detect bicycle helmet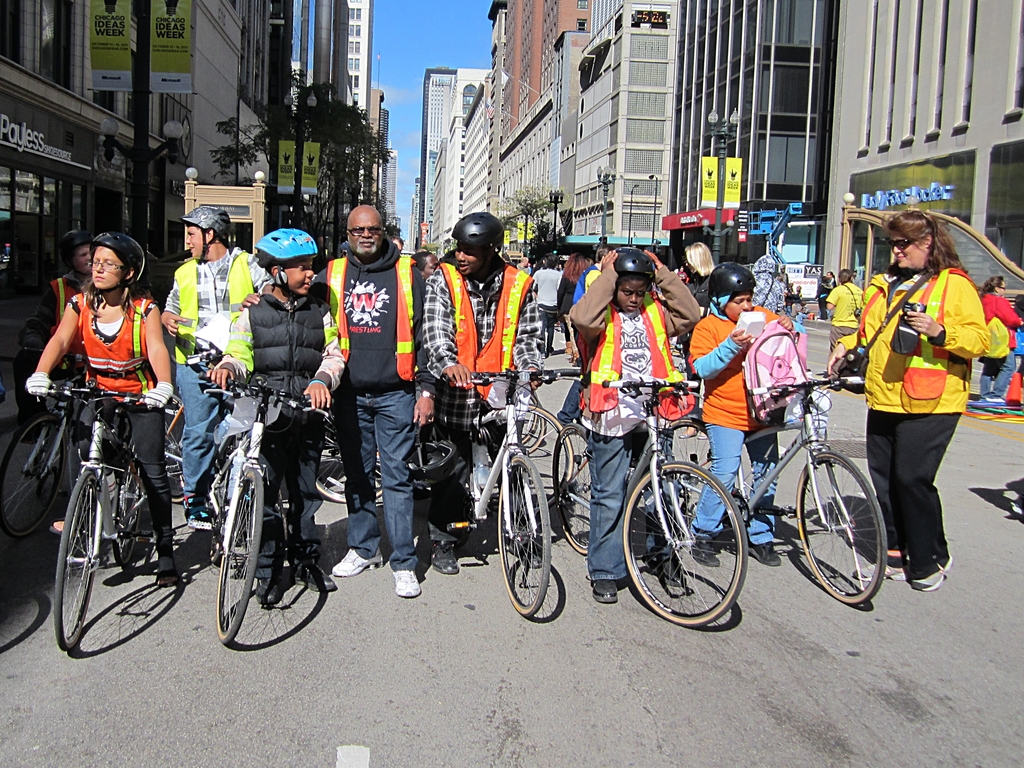
(x1=254, y1=225, x2=310, y2=285)
